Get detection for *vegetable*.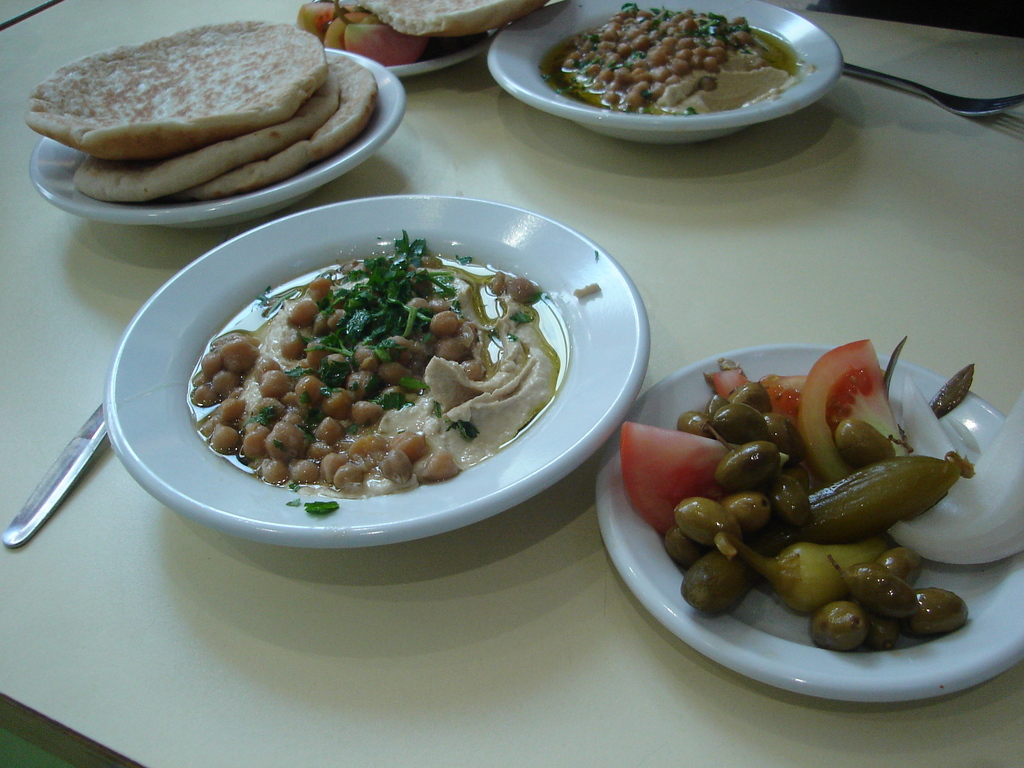
Detection: [x1=724, y1=527, x2=897, y2=609].
